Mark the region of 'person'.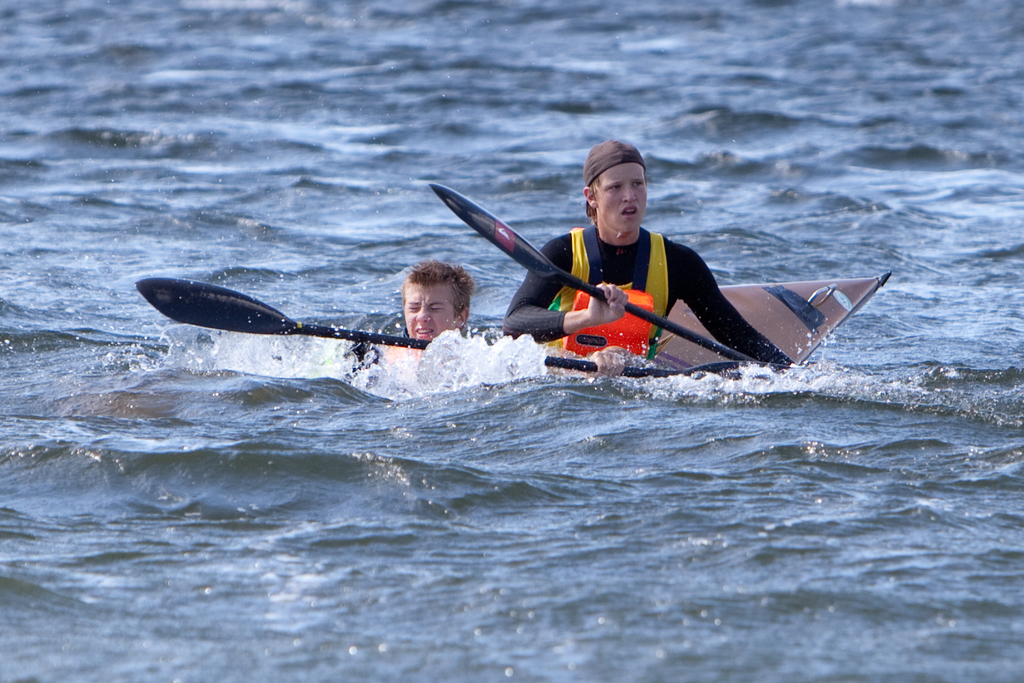
Region: BBox(376, 265, 476, 364).
